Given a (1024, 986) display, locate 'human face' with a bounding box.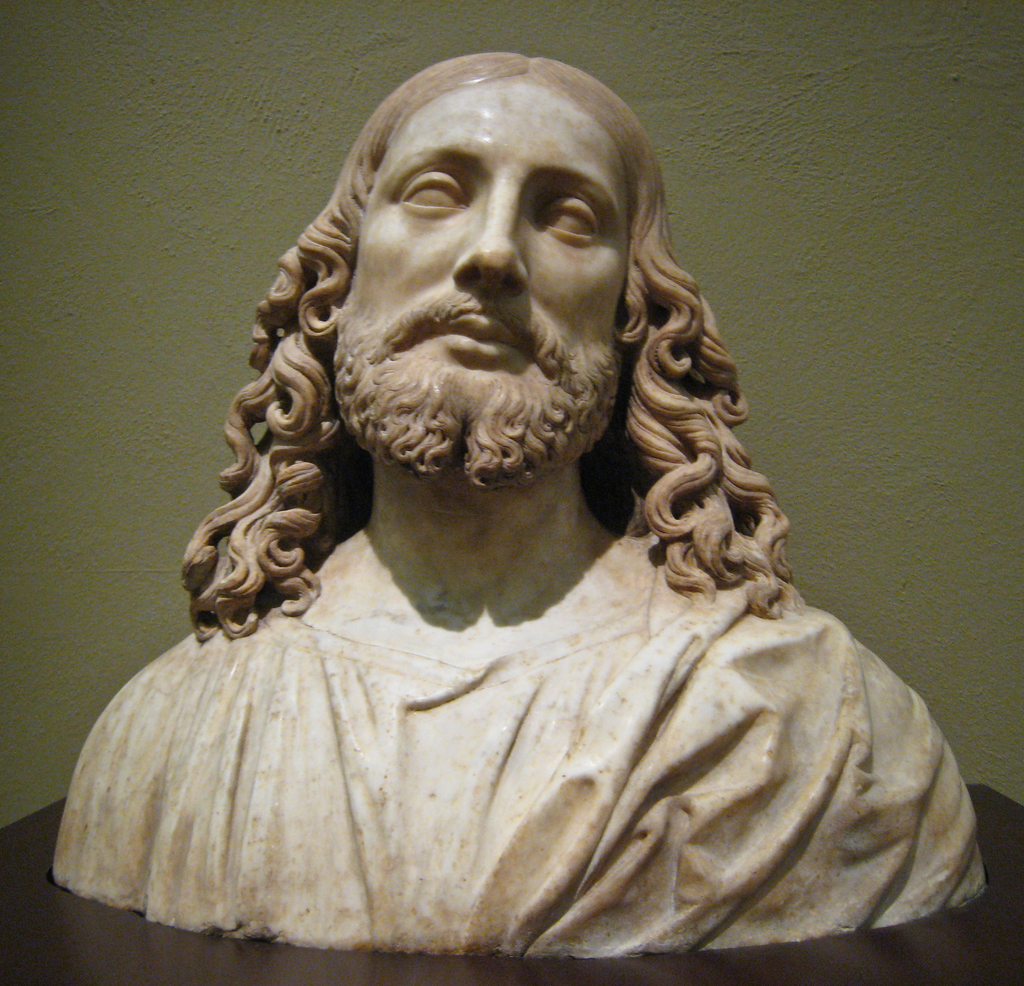
Located: region(349, 80, 639, 456).
